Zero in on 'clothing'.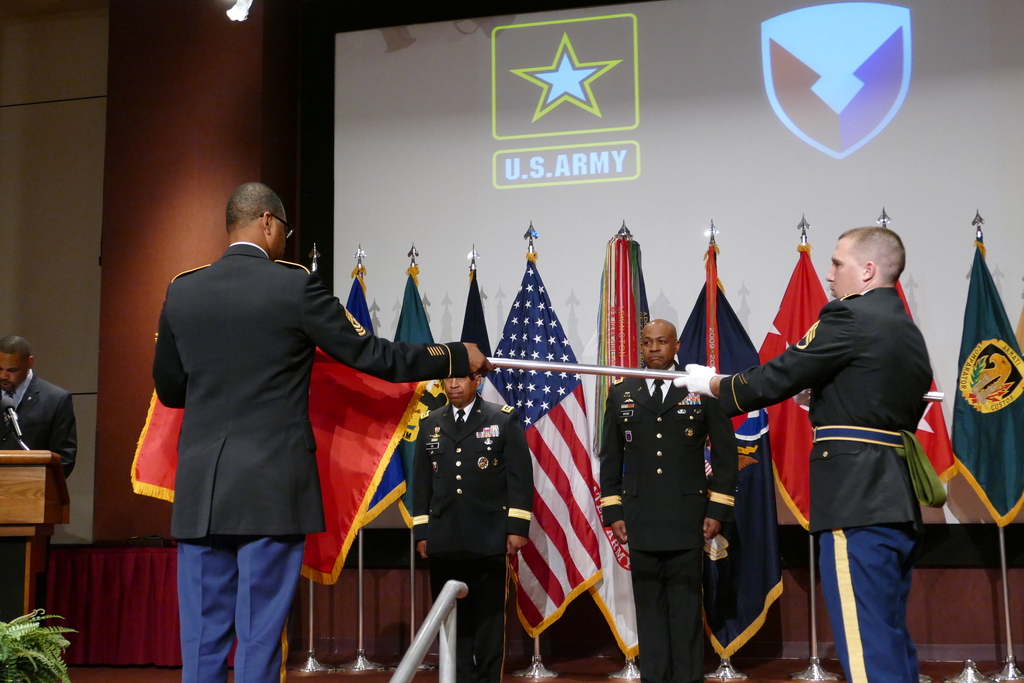
Zeroed in: 150, 243, 463, 682.
